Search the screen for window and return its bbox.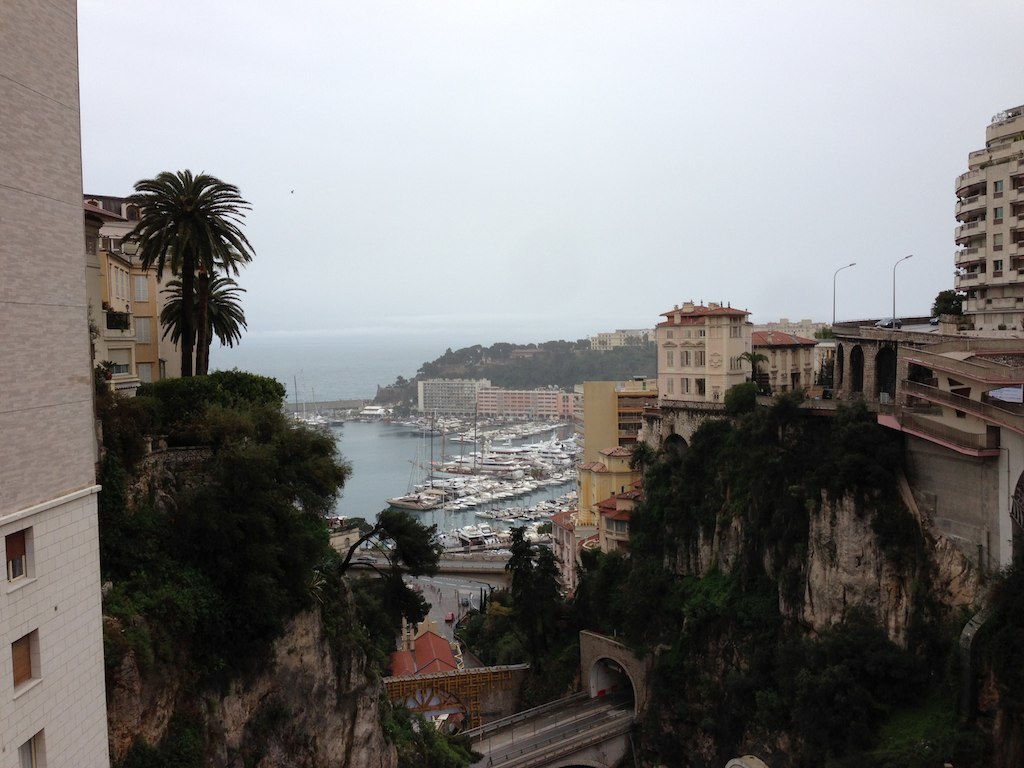
Found: box(788, 350, 799, 368).
